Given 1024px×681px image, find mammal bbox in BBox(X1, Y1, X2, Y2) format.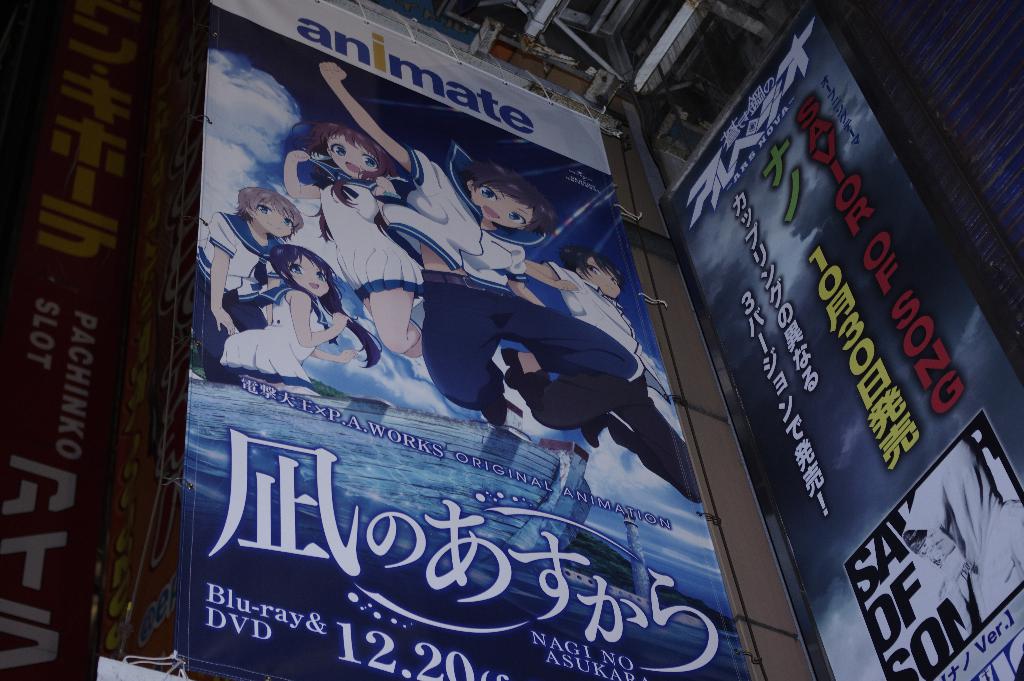
BBox(302, 50, 676, 454).
